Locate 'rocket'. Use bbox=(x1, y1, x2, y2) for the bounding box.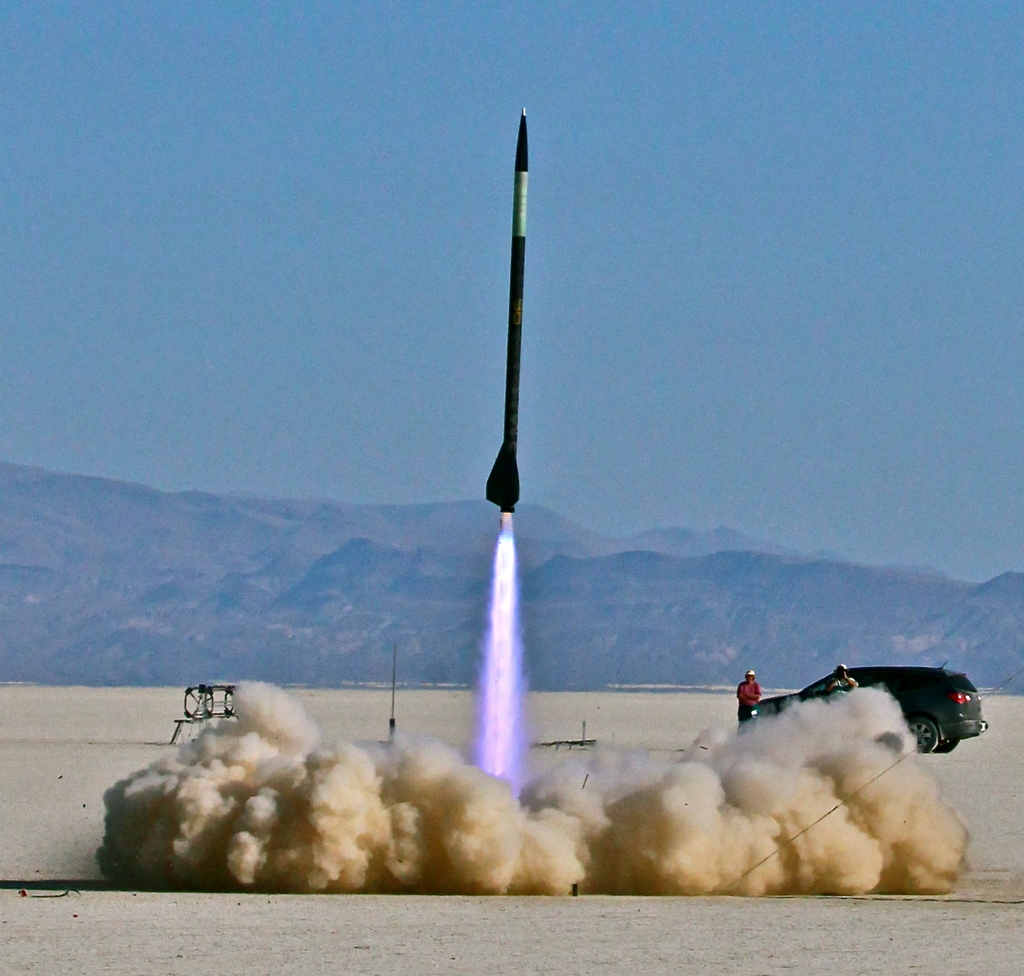
bbox=(483, 110, 527, 518).
